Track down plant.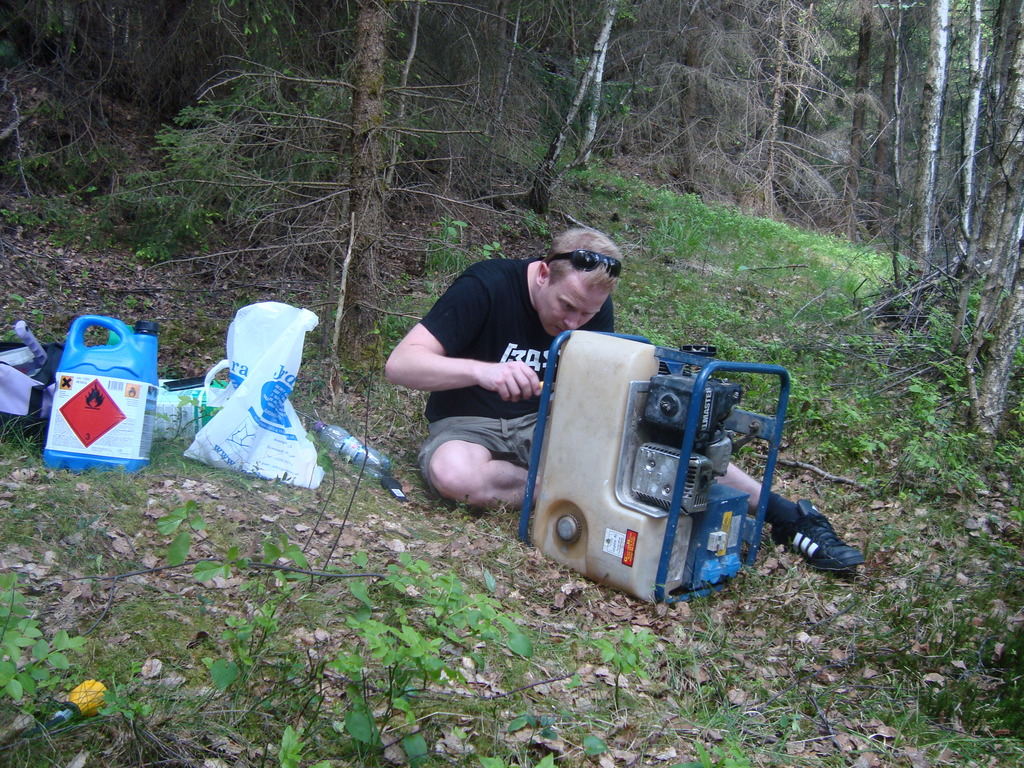
Tracked to x1=124, y1=291, x2=138, y2=308.
